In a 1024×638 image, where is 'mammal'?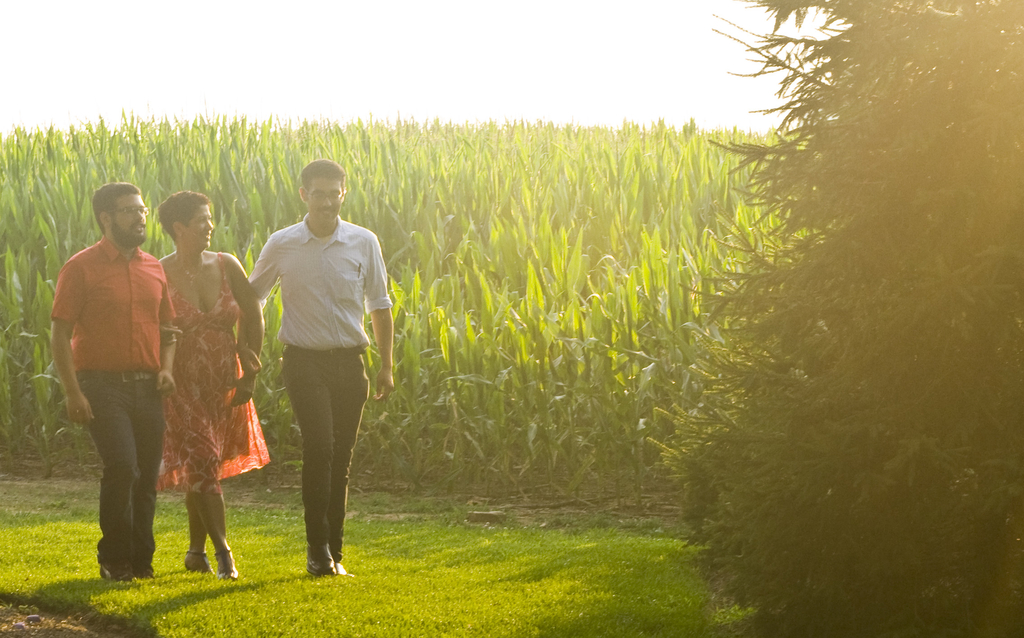
x1=252 y1=176 x2=381 y2=560.
